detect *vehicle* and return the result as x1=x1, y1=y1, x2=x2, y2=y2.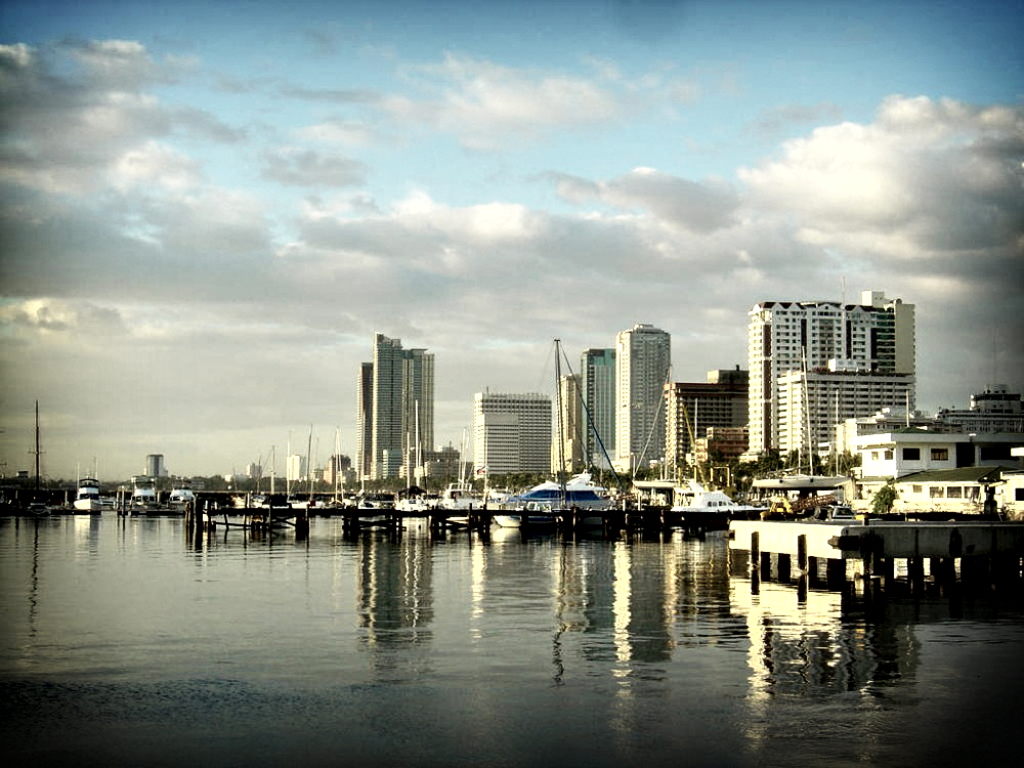
x1=251, y1=444, x2=291, y2=511.
